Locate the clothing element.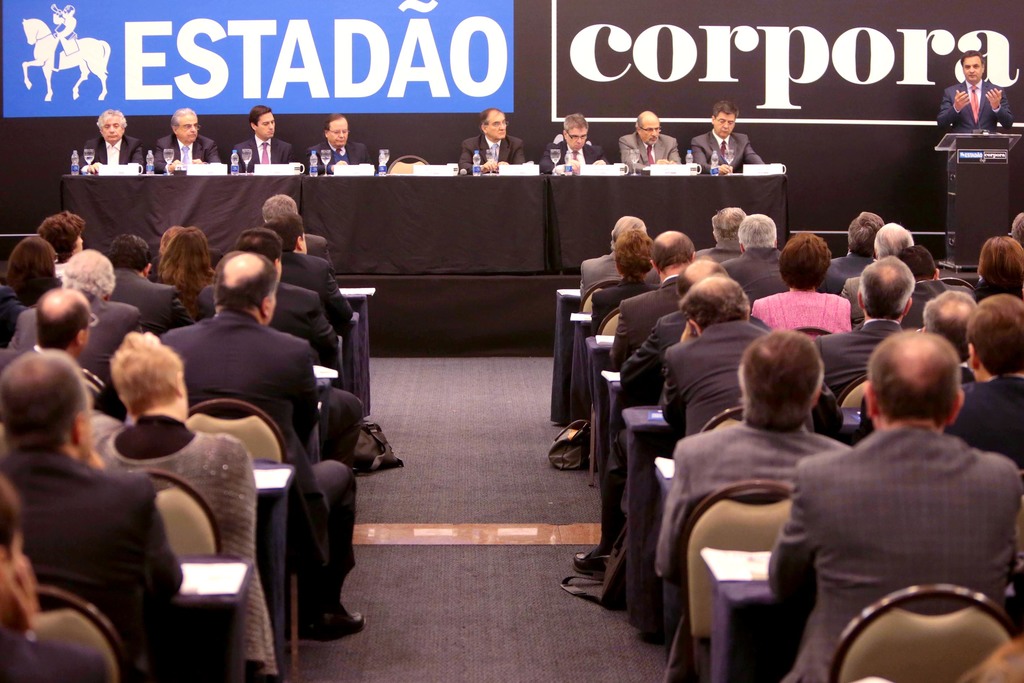
Element bbox: {"left": 824, "top": 322, "right": 894, "bottom": 405}.
